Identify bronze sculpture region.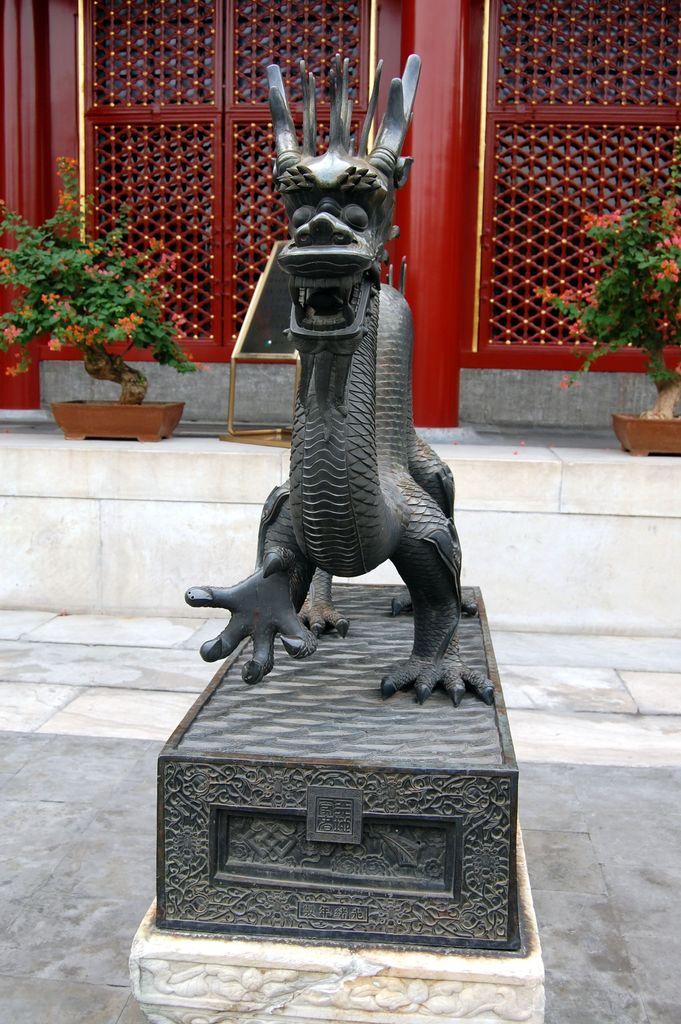
Region: (x1=181, y1=54, x2=525, y2=951).
